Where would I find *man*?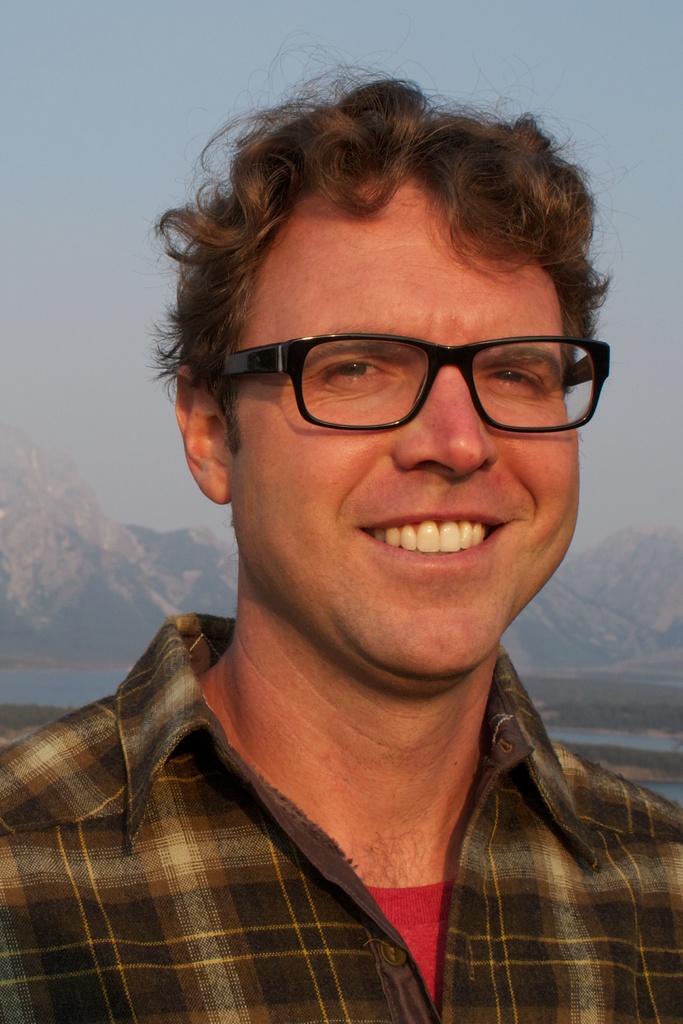
At bbox=[6, 79, 682, 995].
